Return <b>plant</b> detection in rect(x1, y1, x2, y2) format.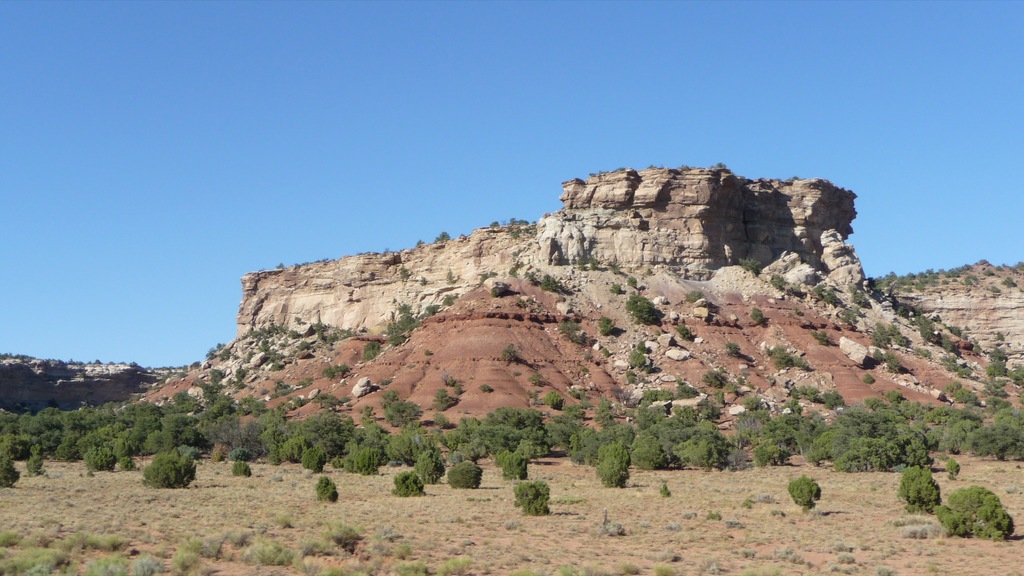
rect(772, 506, 783, 519).
